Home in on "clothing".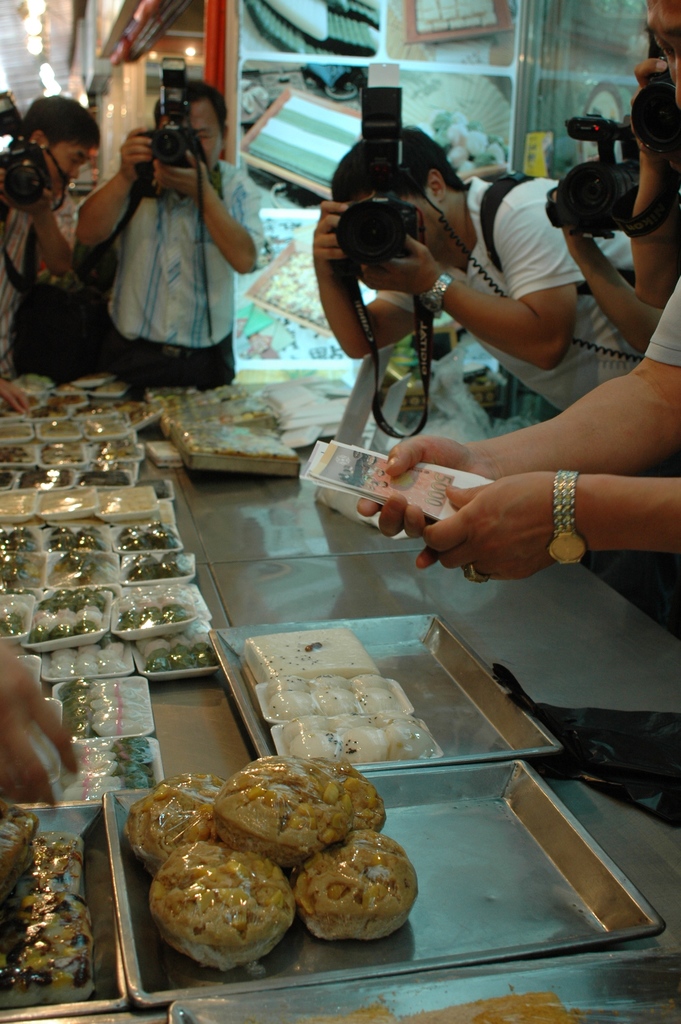
Homed in at pyautogui.locateOnScreen(373, 177, 680, 641).
